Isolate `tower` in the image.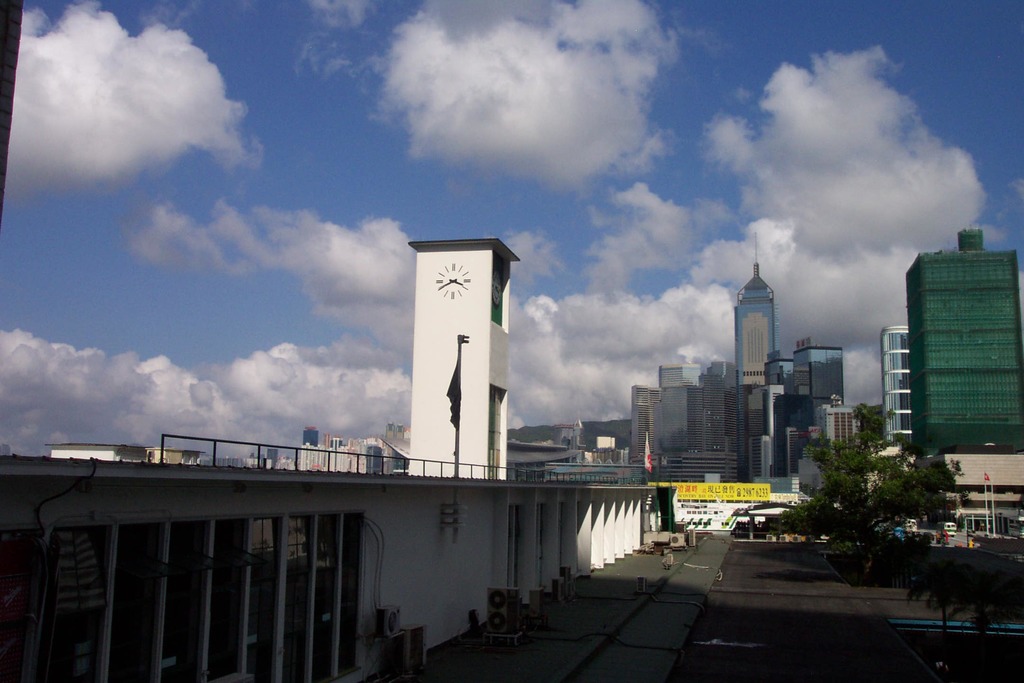
Isolated region: {"left": 303, "top": 424, "right": 318, "bottom": 449}.
